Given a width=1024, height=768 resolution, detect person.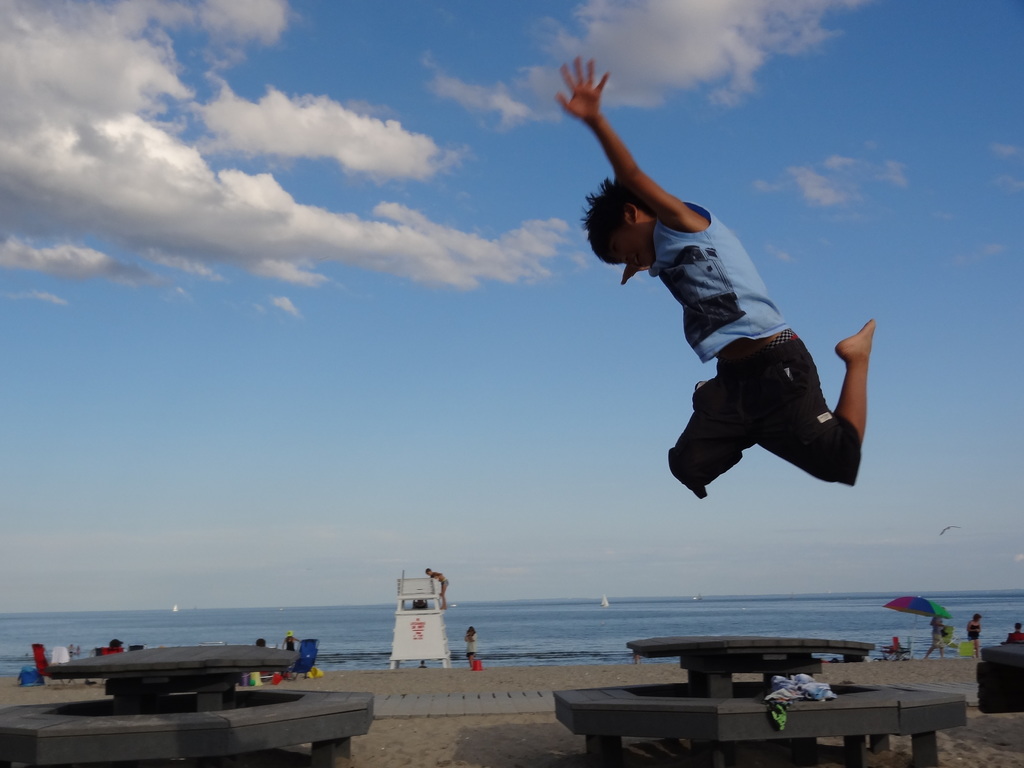
bbox=(422, 564, 452, 611).
